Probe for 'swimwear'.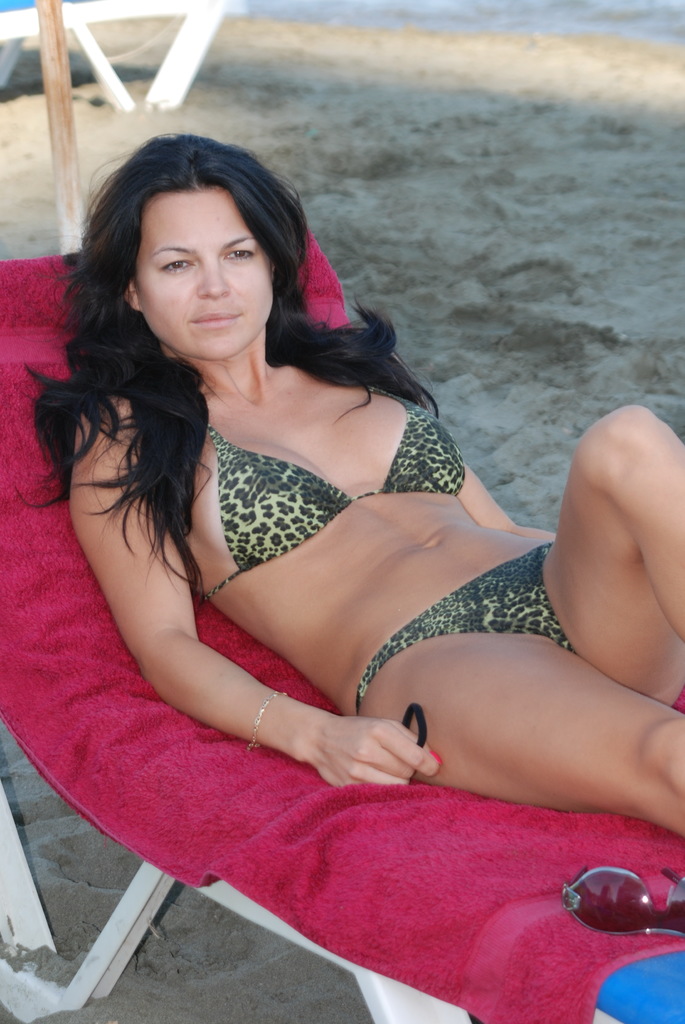
Probe result: [left=191, top=367, right=469, bottom=602].
